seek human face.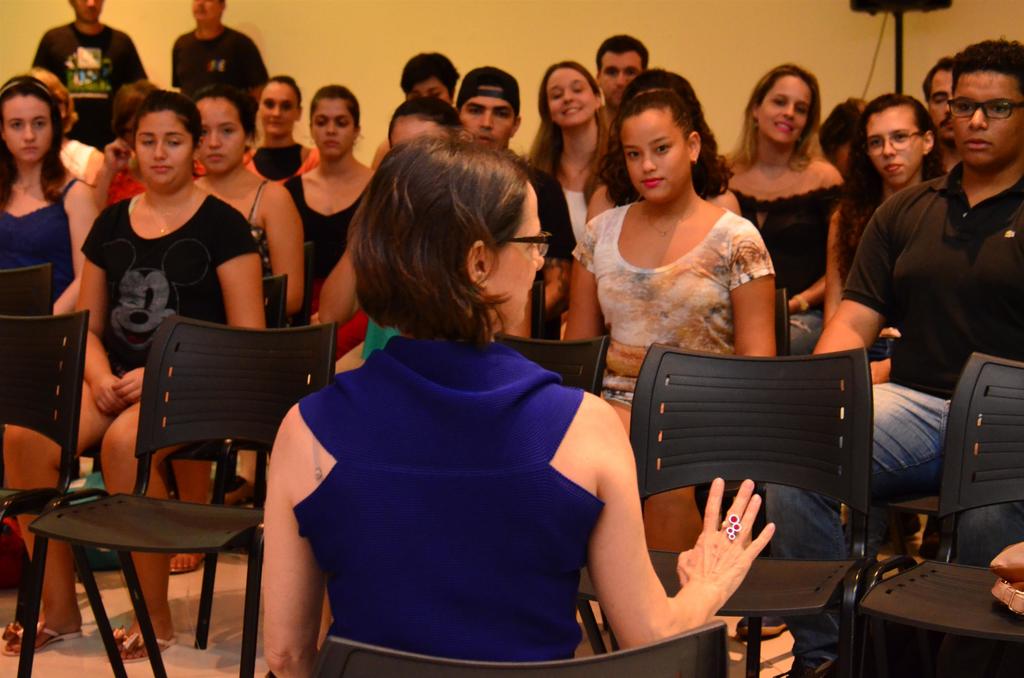
box(1, 97, 54, 163).
